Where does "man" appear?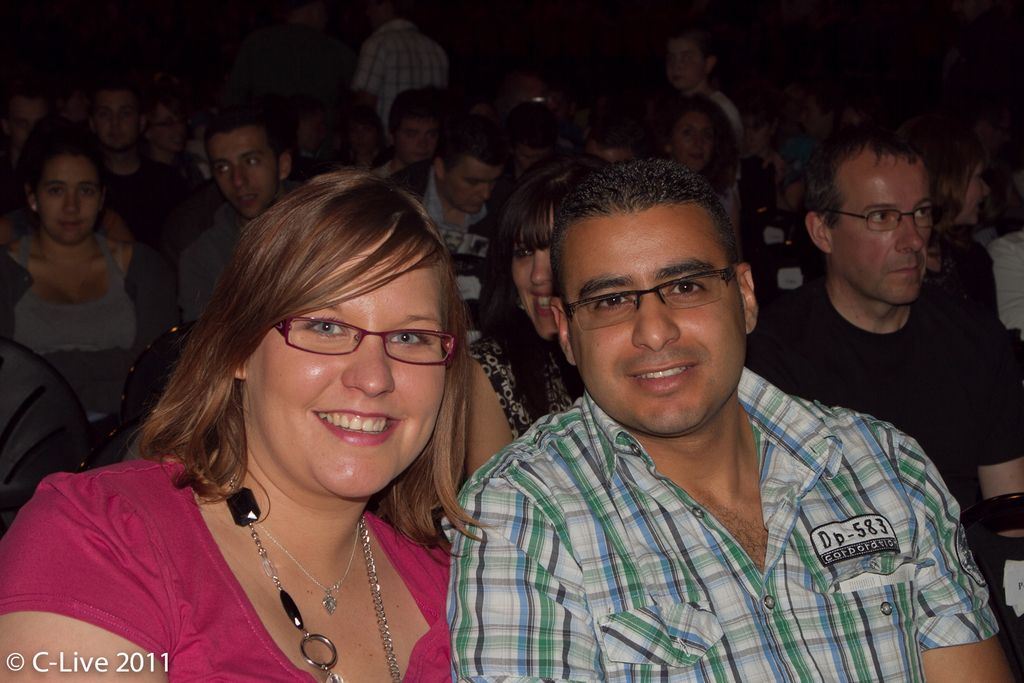
Appears at {"left": 745, "top": 131, "right": 1023, "bottom": 565}.
